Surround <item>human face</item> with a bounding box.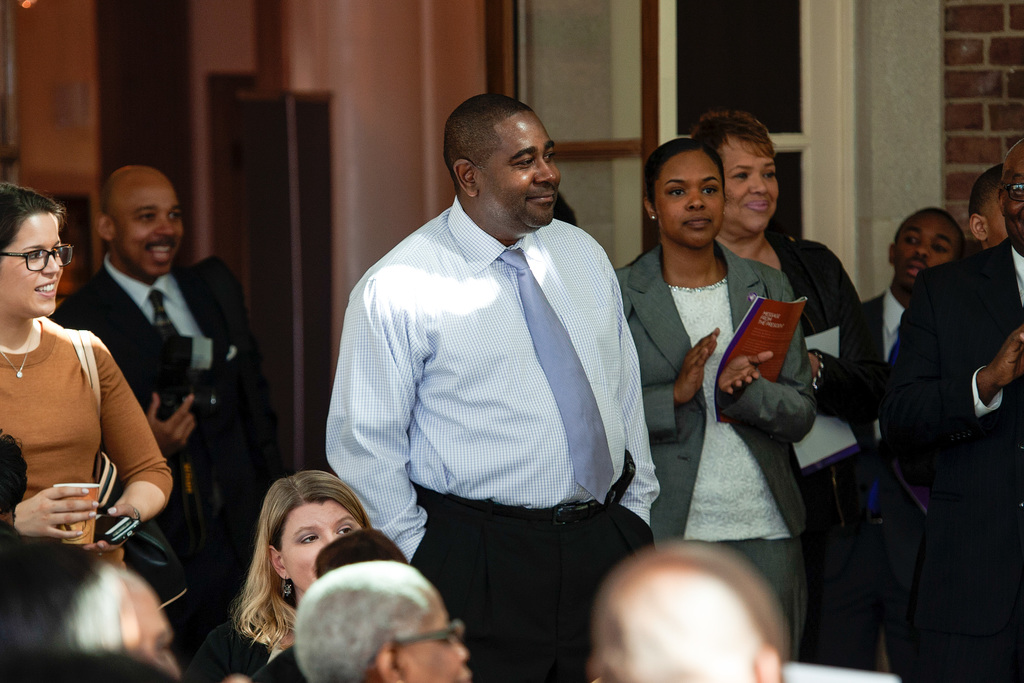
Rect(1003, 149, 1023, 238).
